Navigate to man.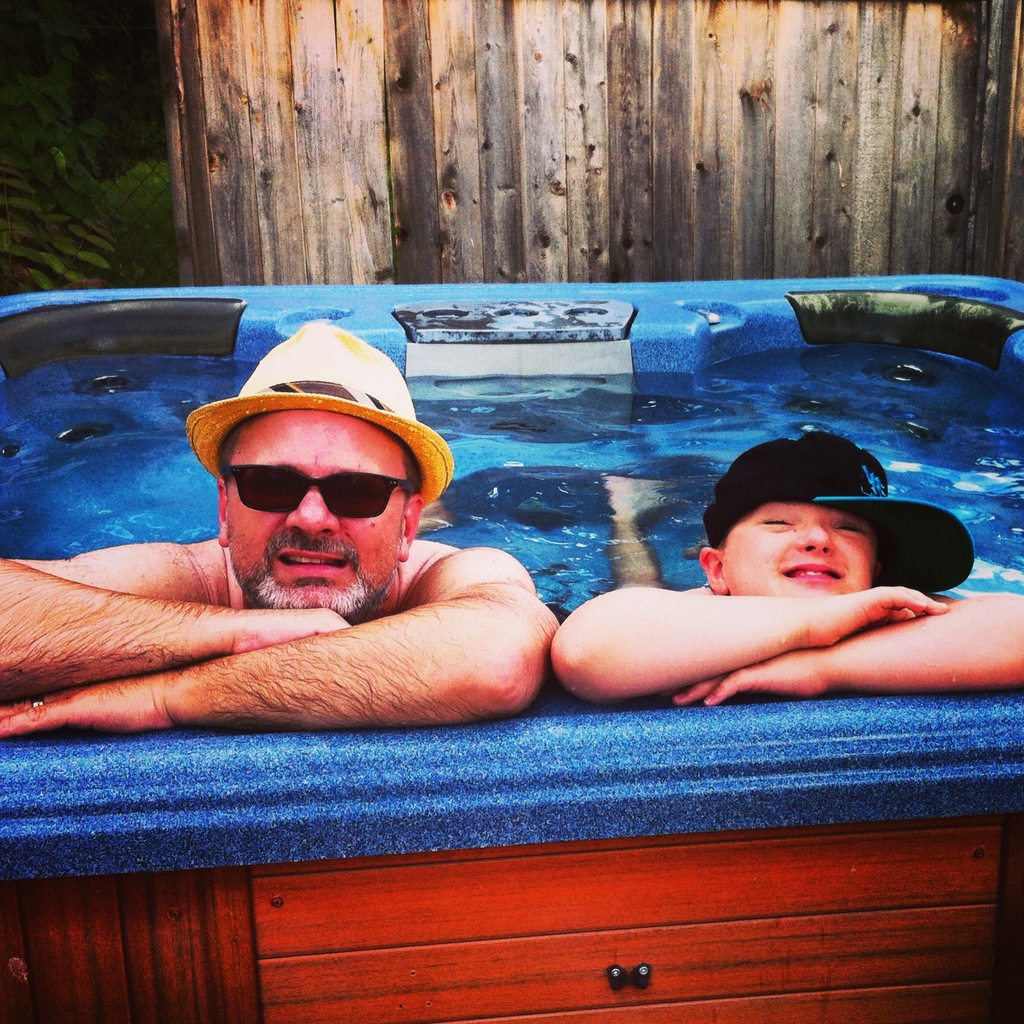
Navigation target: (left=28, top=330, right=587, bottom=780).
